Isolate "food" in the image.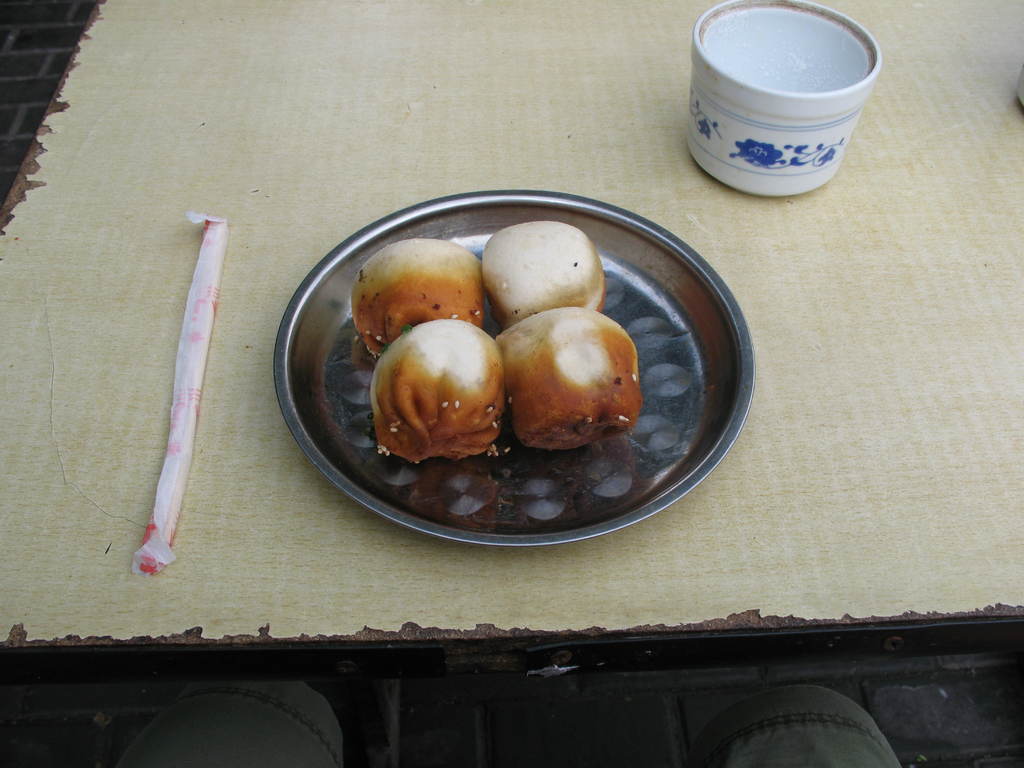
Isolated region: pyautogui.locateOnScreen(365, 308, 513, 474).
